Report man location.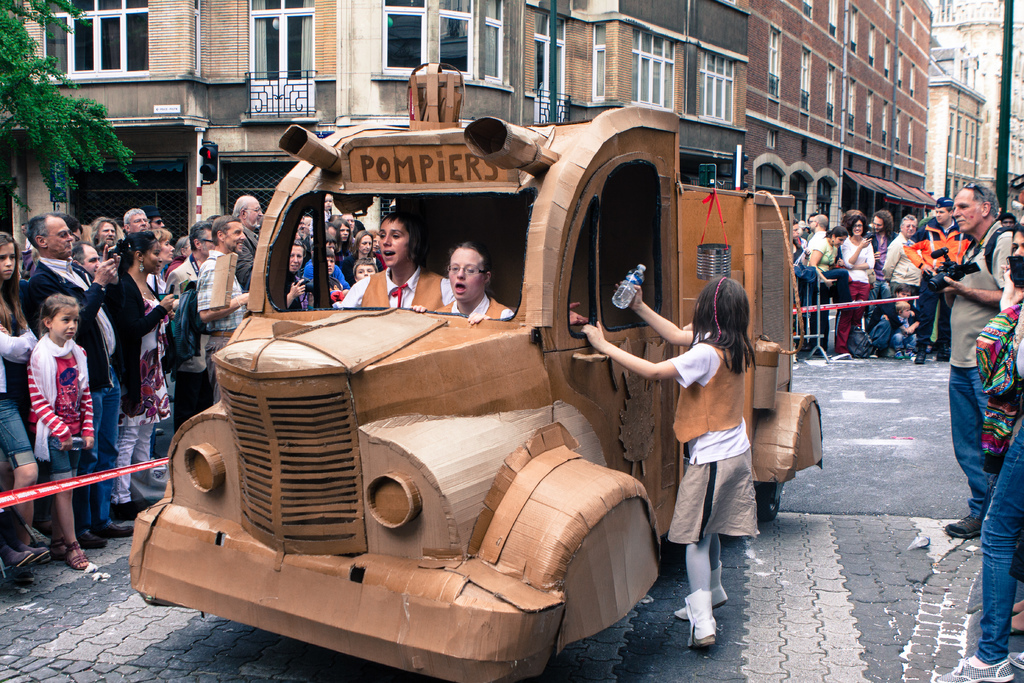
Report: crop(235, 194, 264, 293).
